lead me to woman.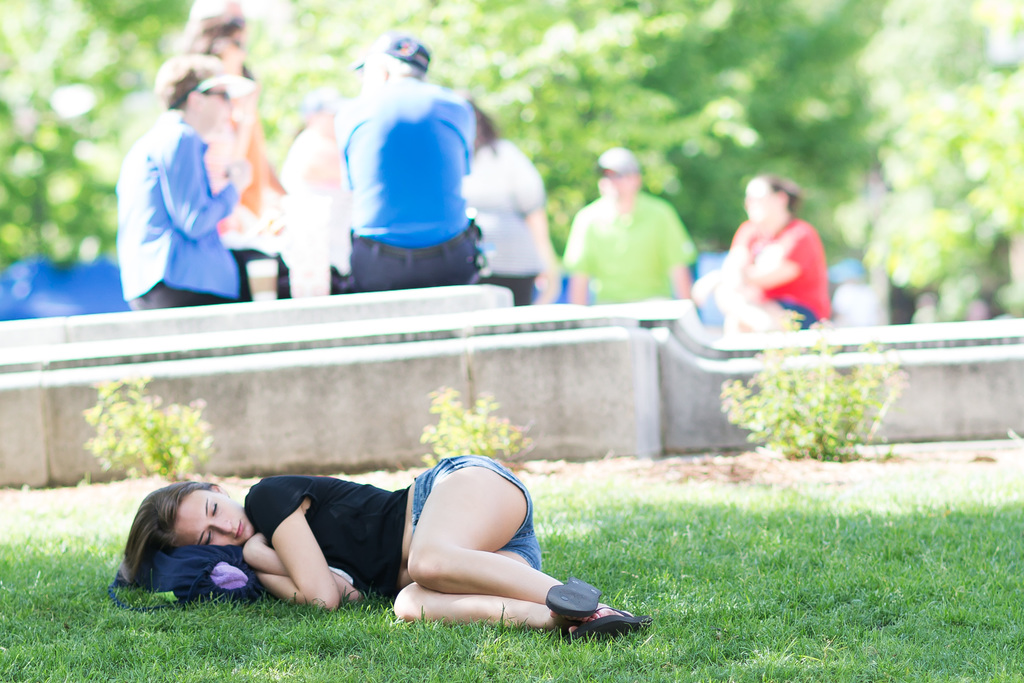
Lead to left=705, top=173, right=831, bottom=336.
